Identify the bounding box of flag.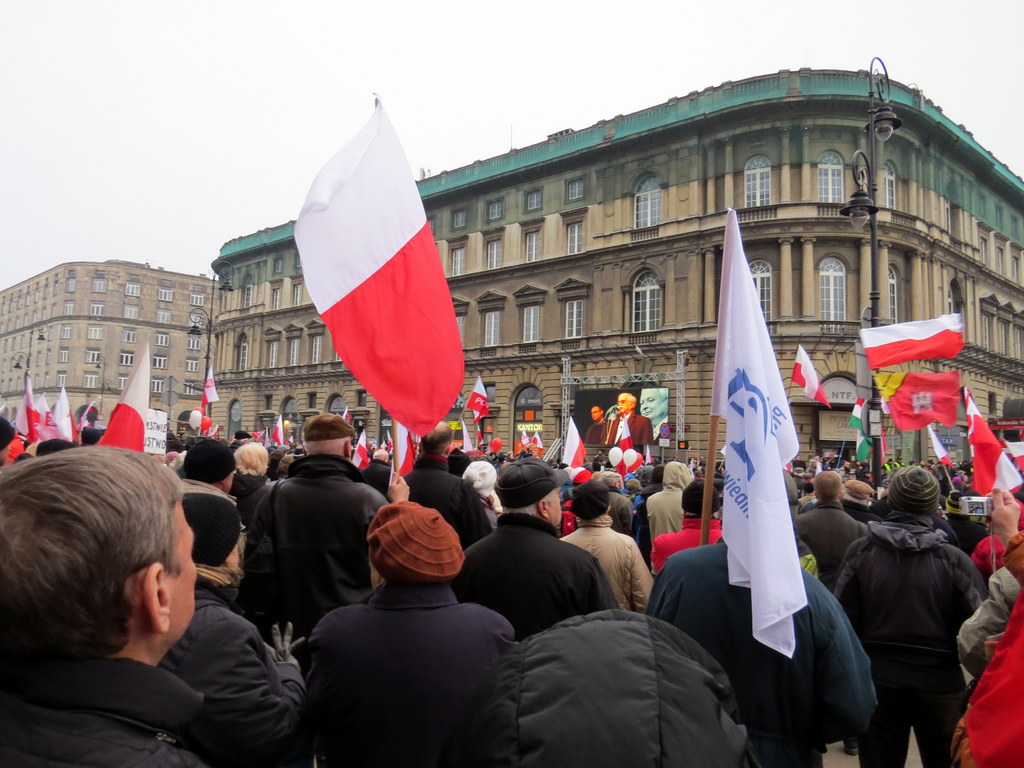
(344,433,367,471).
